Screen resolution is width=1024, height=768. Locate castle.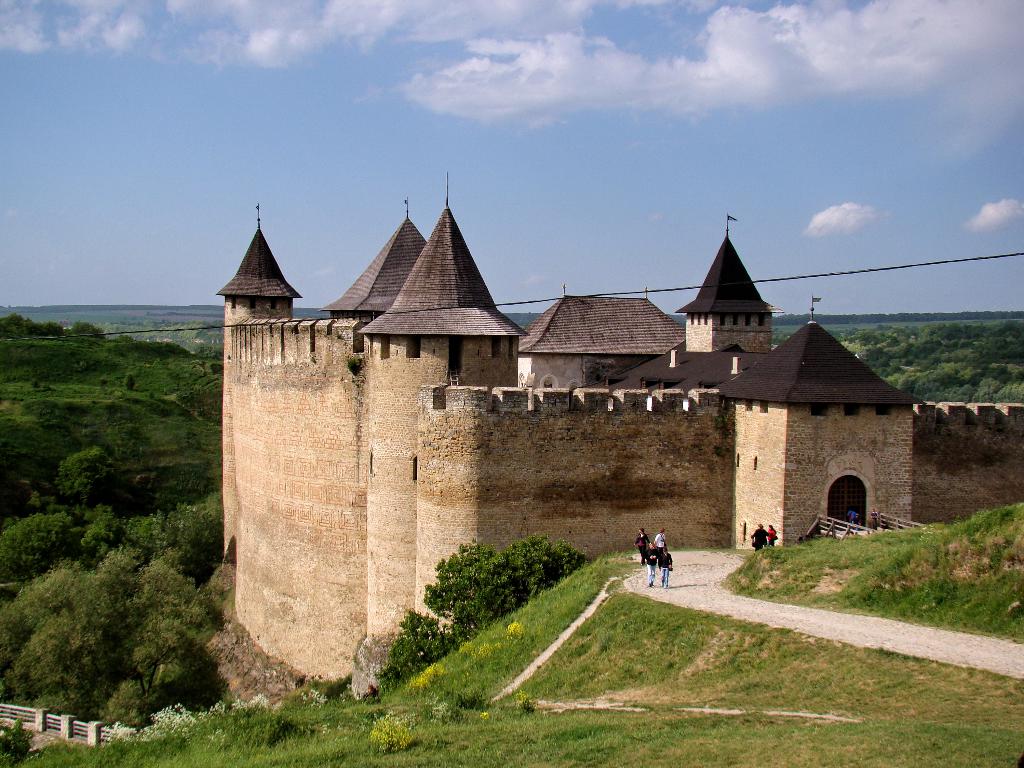
925/395/1023/529.
